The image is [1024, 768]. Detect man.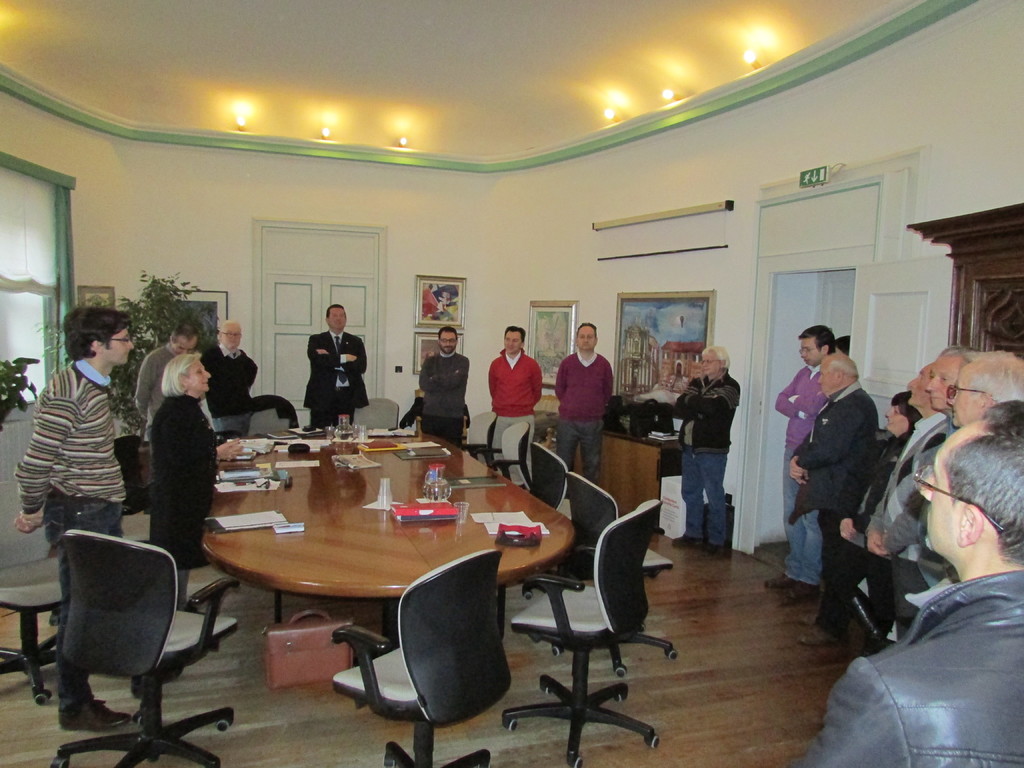
Detection: 921, 344, 982, 409.
